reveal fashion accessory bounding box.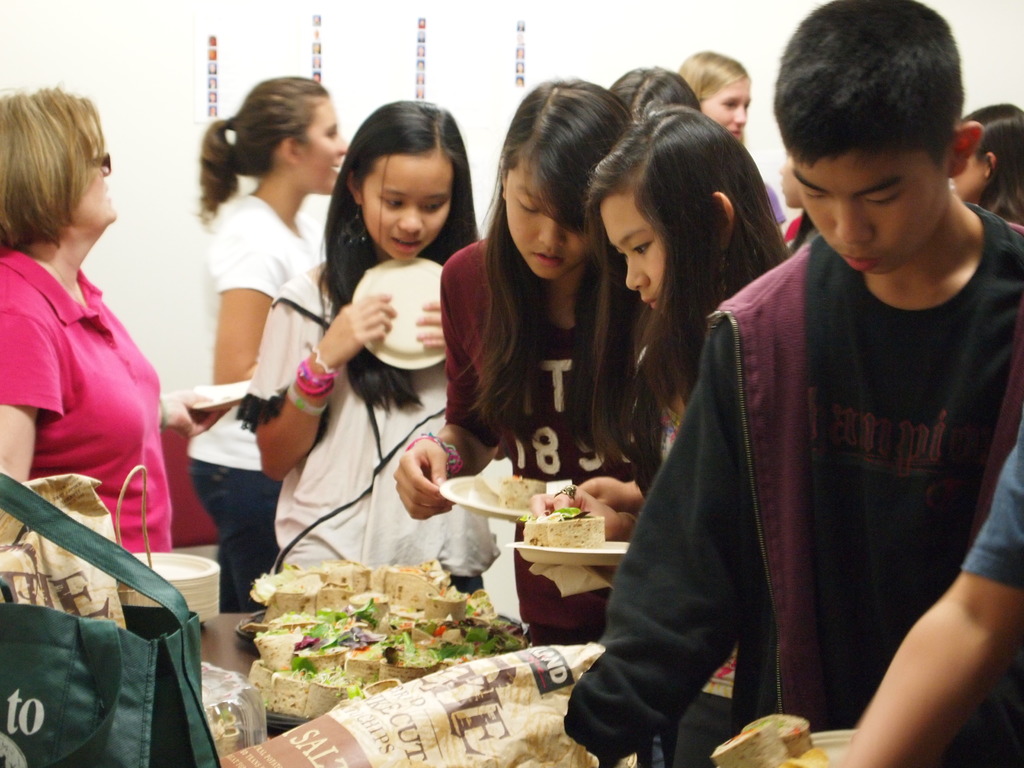
Revealed: {"left": 554, "top": 484, "right": 576, "bottom": 500}.
